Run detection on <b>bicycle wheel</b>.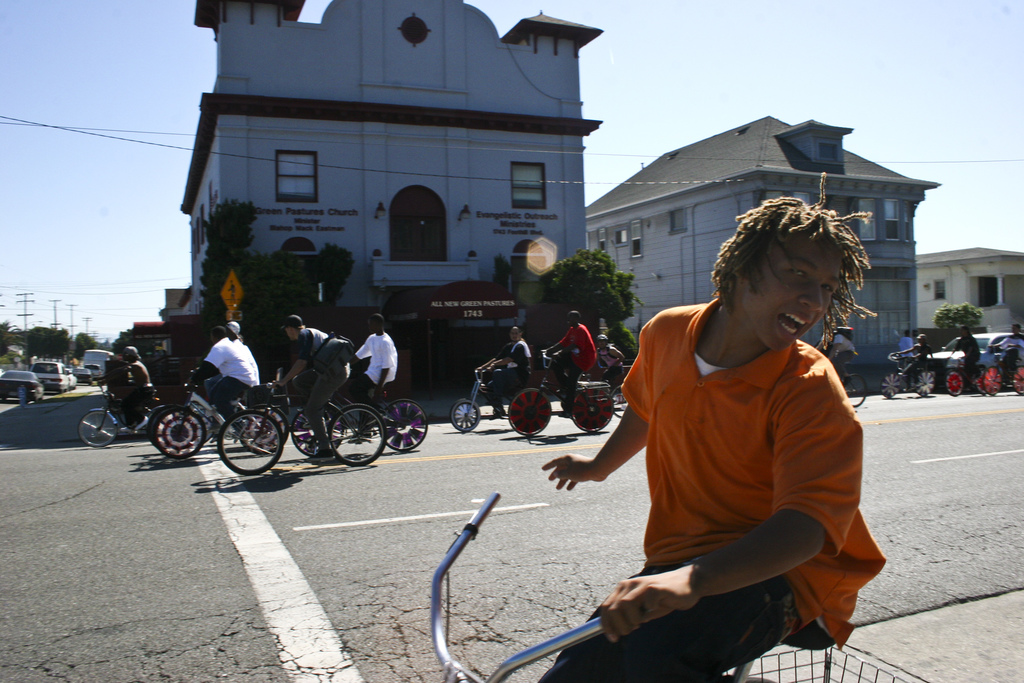
Result: detection(973, 367, 986, 395).
